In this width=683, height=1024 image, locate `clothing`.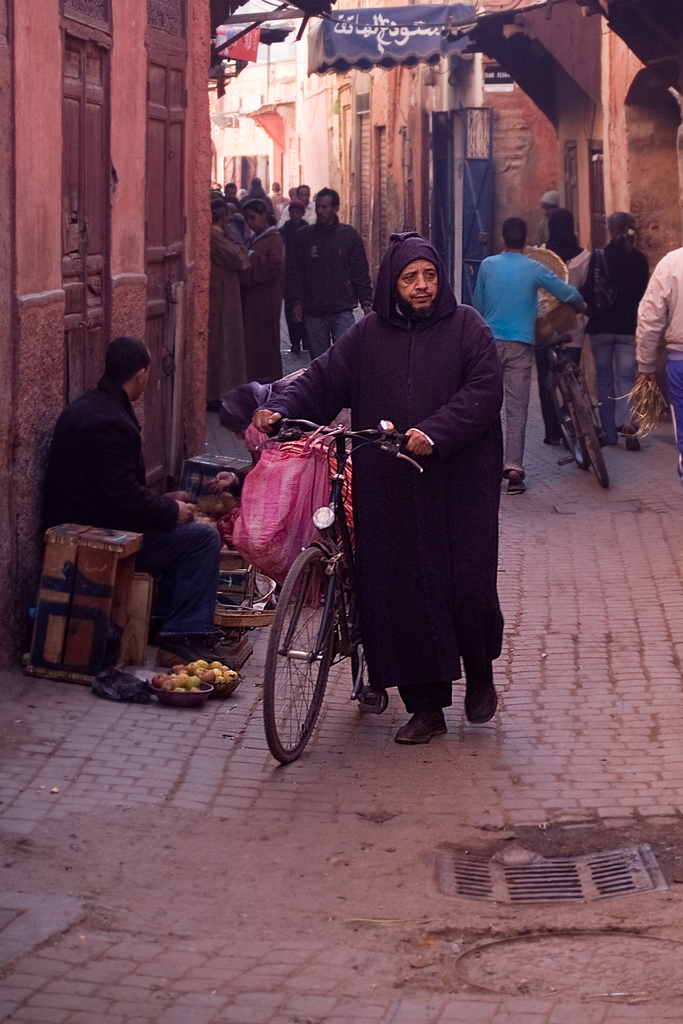
Bounding box: (281,200,317,218).
